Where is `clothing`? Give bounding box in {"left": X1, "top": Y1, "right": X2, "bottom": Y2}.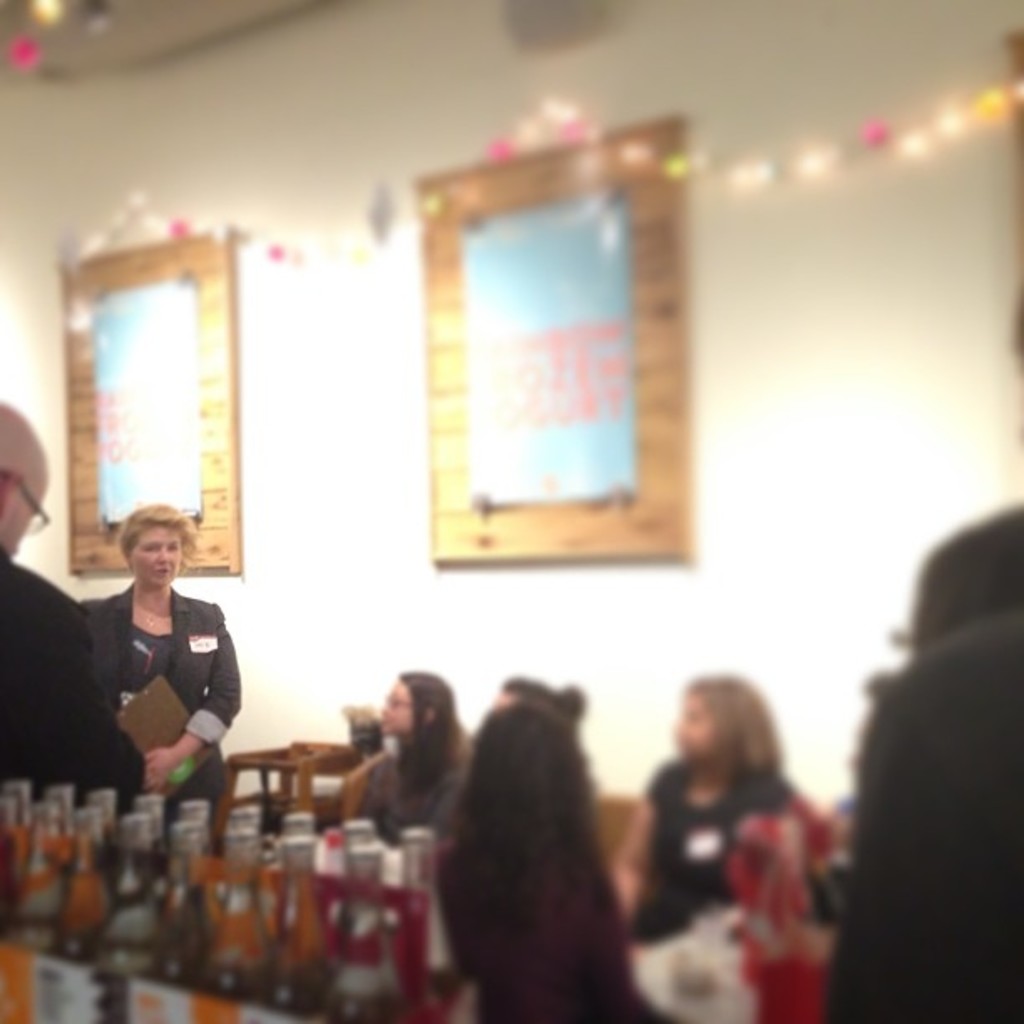
{"left": 0, "top": 554, "right": 157, "bottom": 806}.
